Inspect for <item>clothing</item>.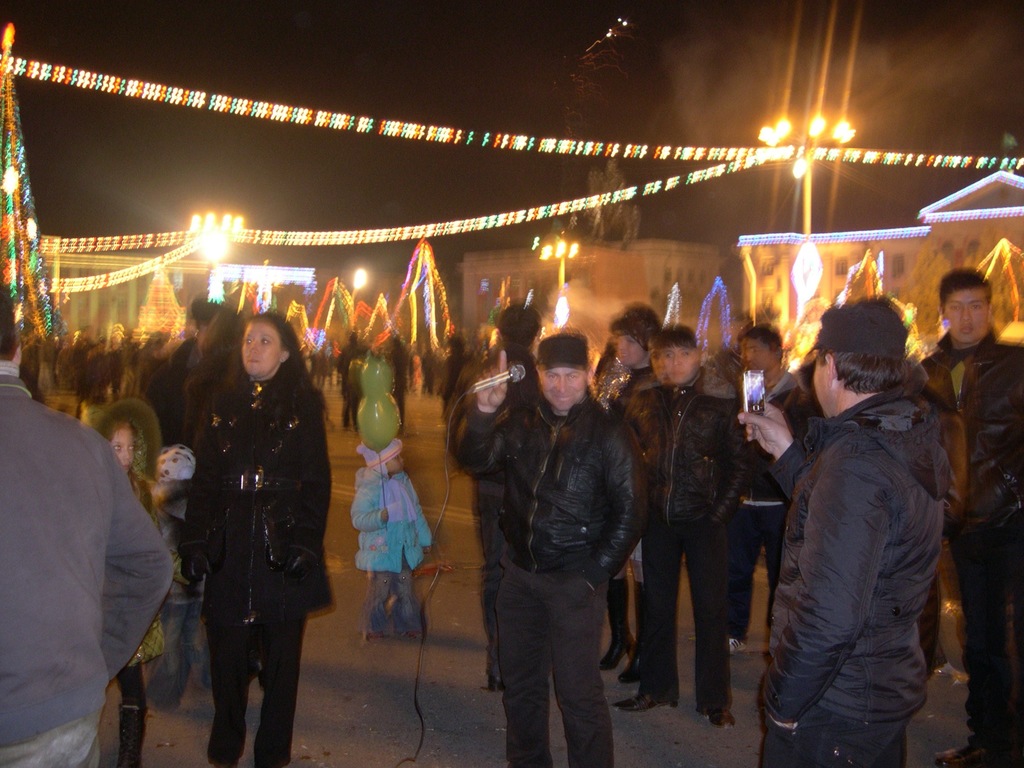
Inspection: 906/330/1023/754.
